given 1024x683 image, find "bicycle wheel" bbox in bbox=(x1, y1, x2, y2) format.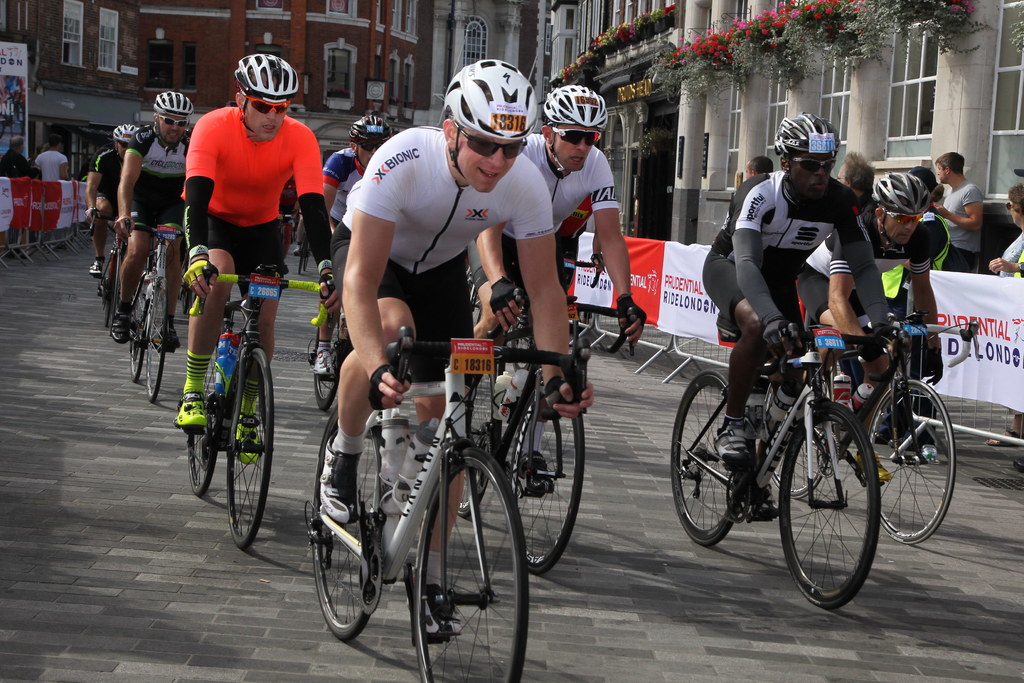
bbox=(454, 372, 499, 518).
